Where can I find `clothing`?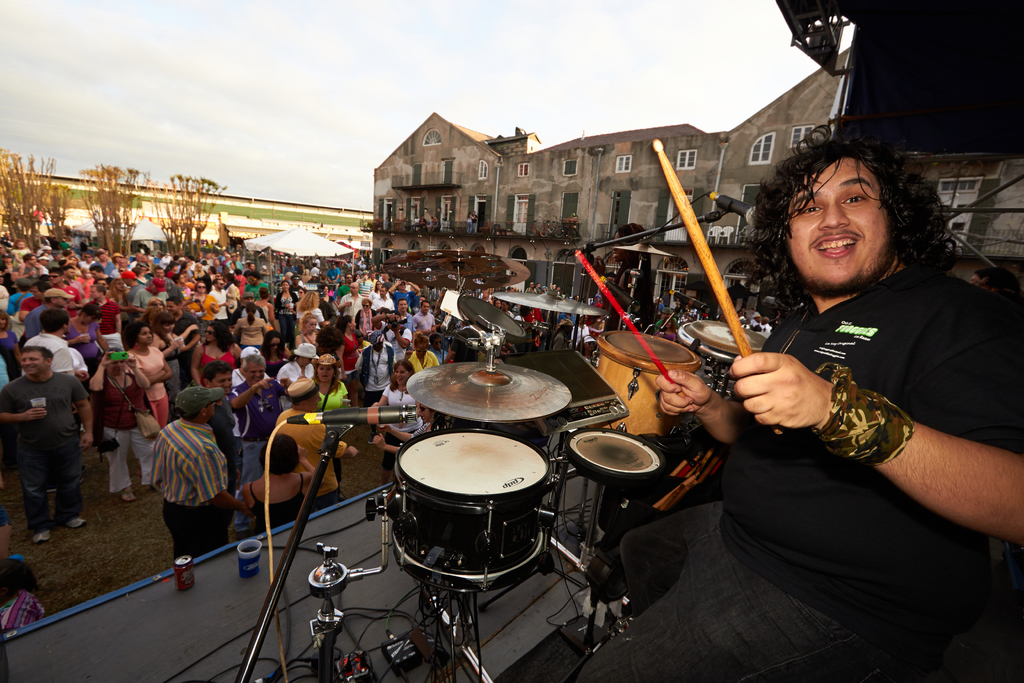
You can find it at <region>123, 347, 170, 424</region>.
